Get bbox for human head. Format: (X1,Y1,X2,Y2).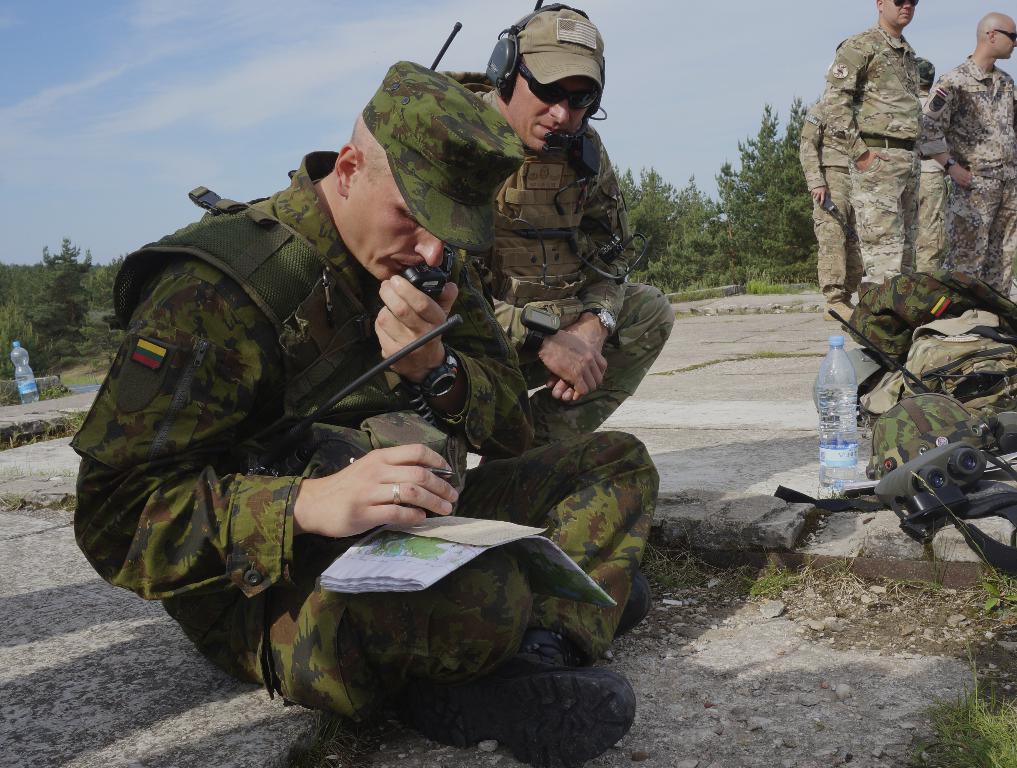
(472,1,616,164).
